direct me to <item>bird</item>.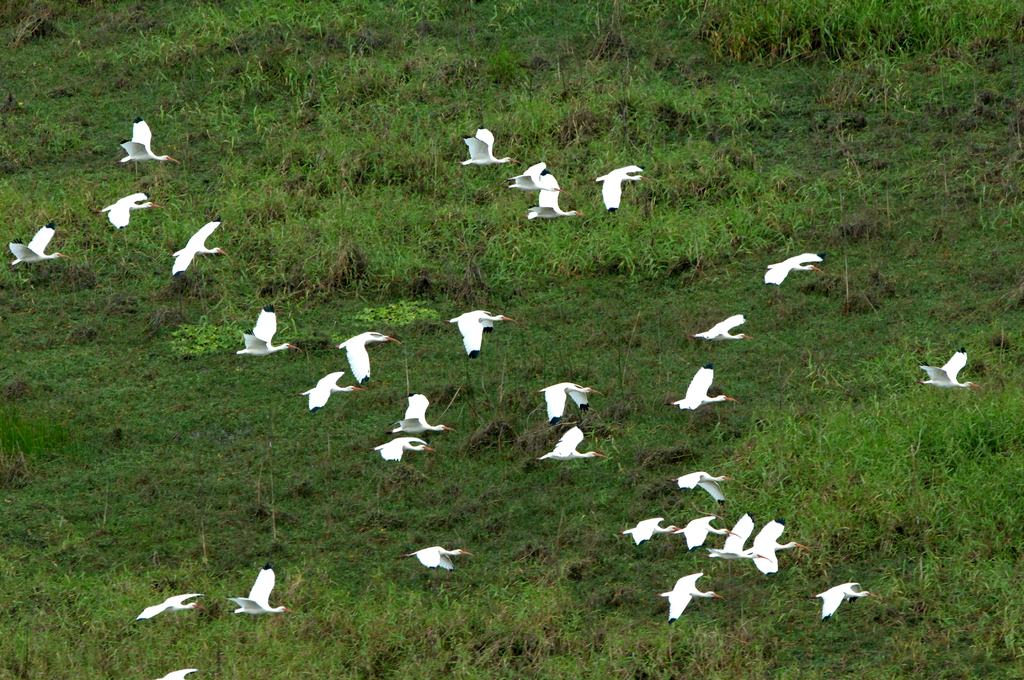
Direction: 134/592/207/624.
